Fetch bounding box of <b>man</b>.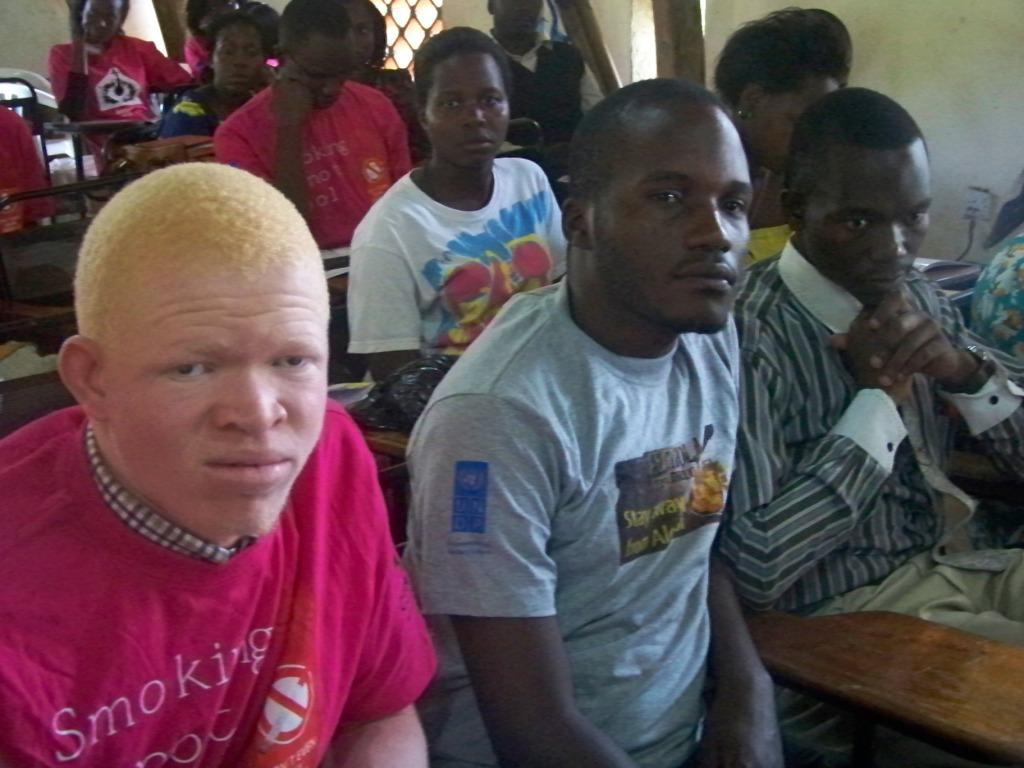
Bbox: bbox(484, 0, 606, 176).
